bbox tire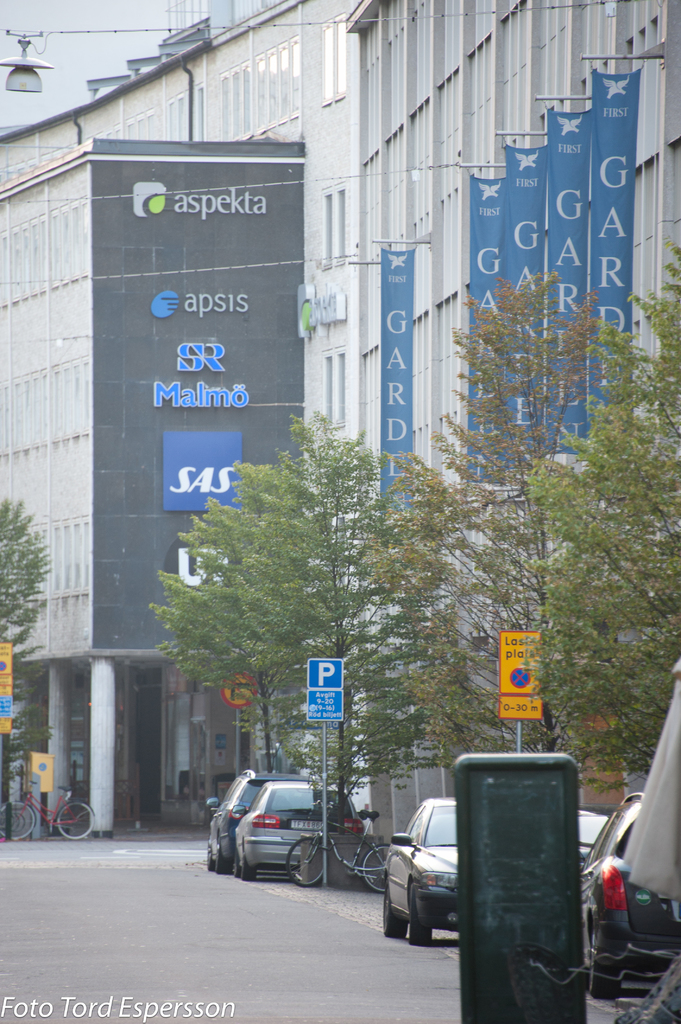
select_region(214, 845, 230, 870)
